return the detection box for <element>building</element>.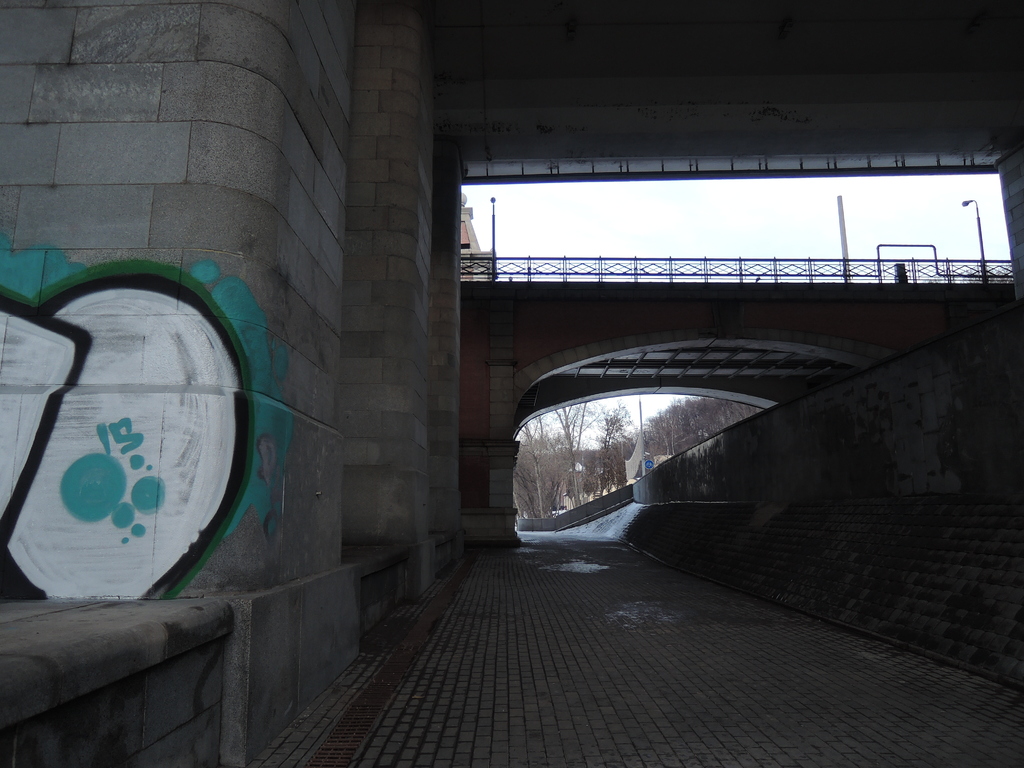
{"x1": 0, "y1": 4, "x2": 1023, "y2": 767}.
